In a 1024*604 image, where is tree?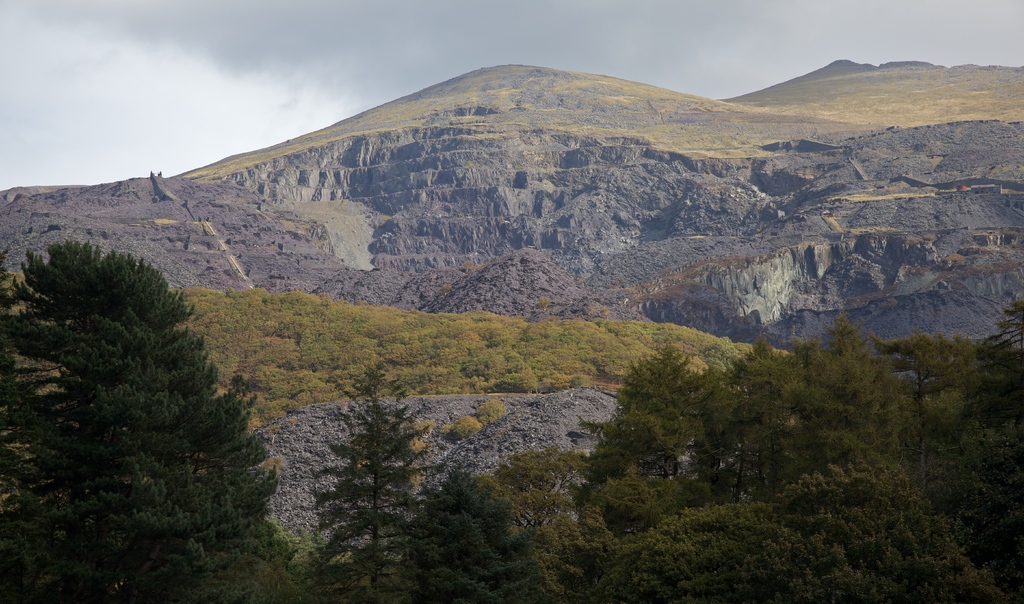
box=[545, 306, 952, 512].
